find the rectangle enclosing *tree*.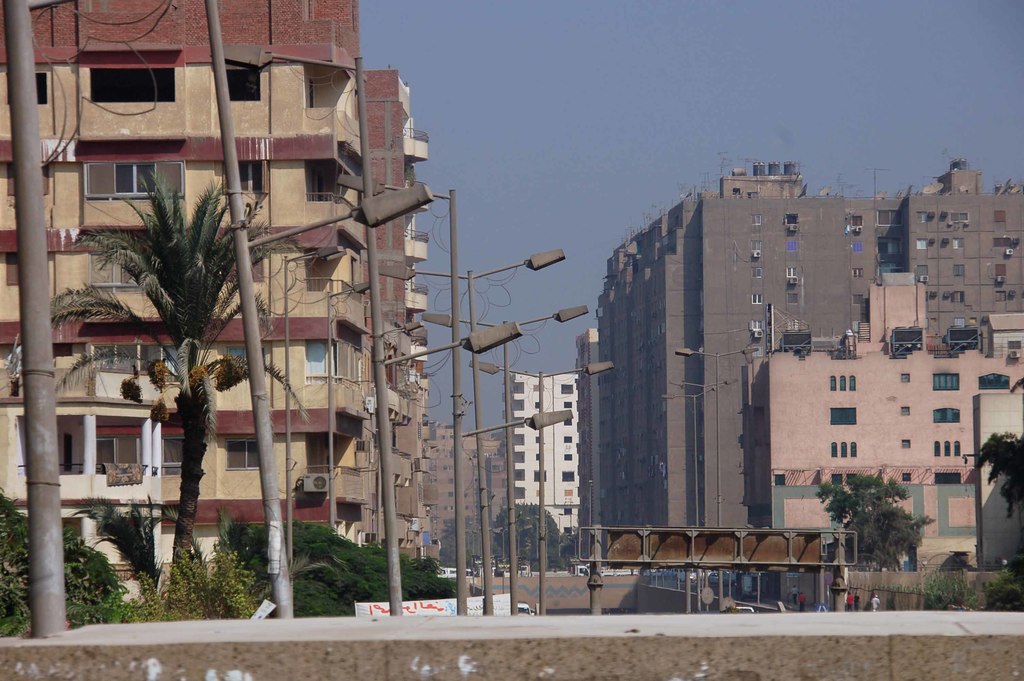
<box>818,472,938,570</box>.
